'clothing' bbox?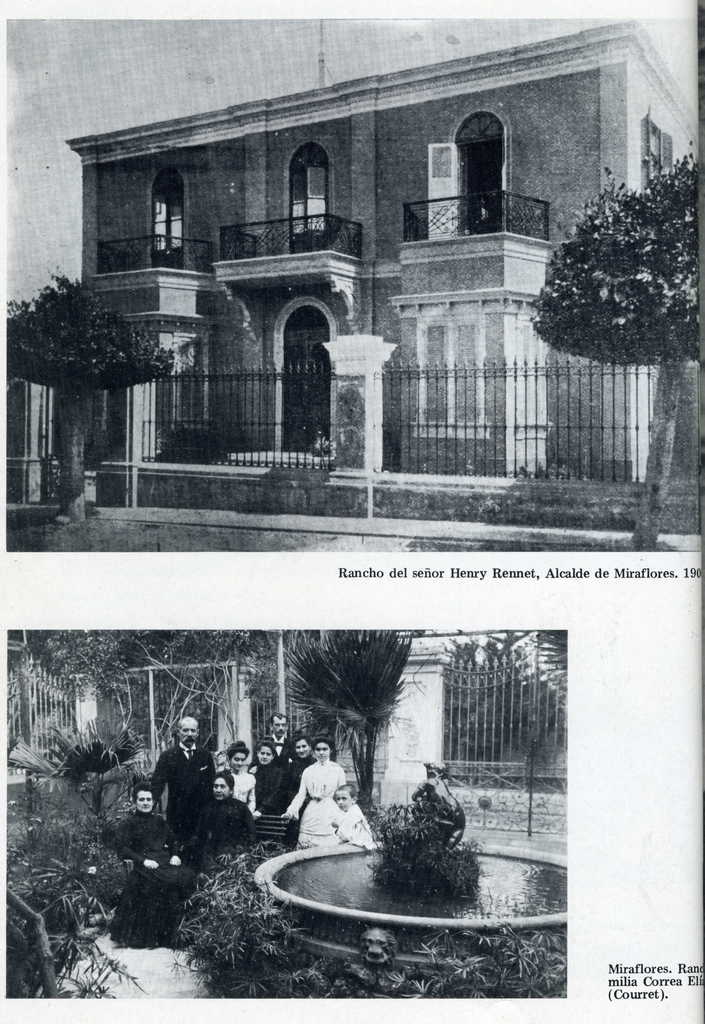
x1=338, y1=806, x2=369, y2=844
